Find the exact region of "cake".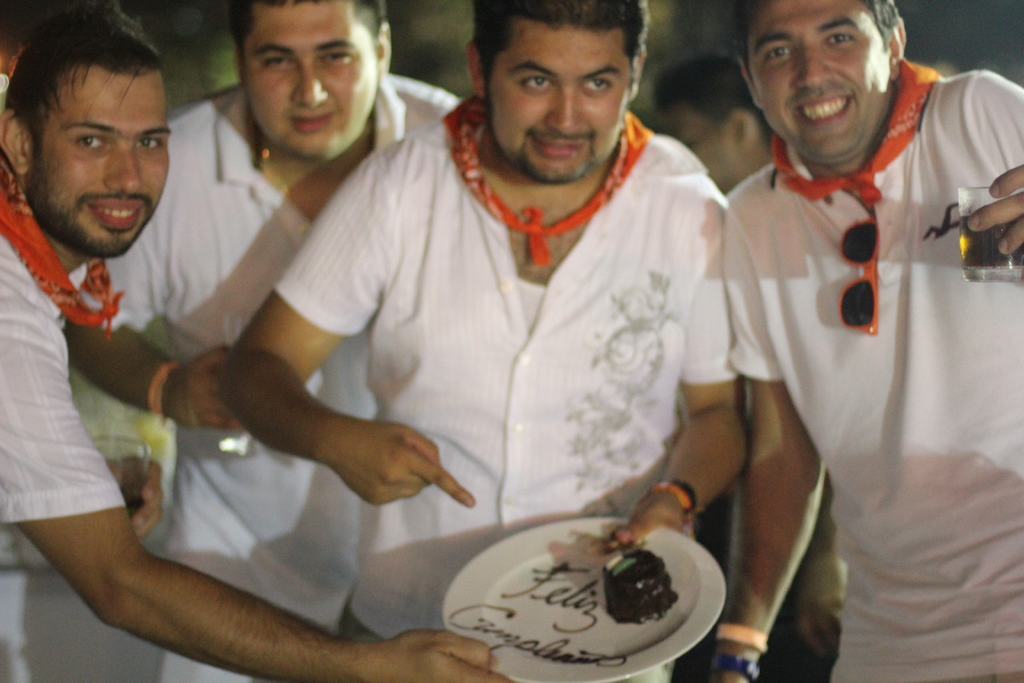
Exact region: x1=602 y1=551 x2=673 y2=623.
